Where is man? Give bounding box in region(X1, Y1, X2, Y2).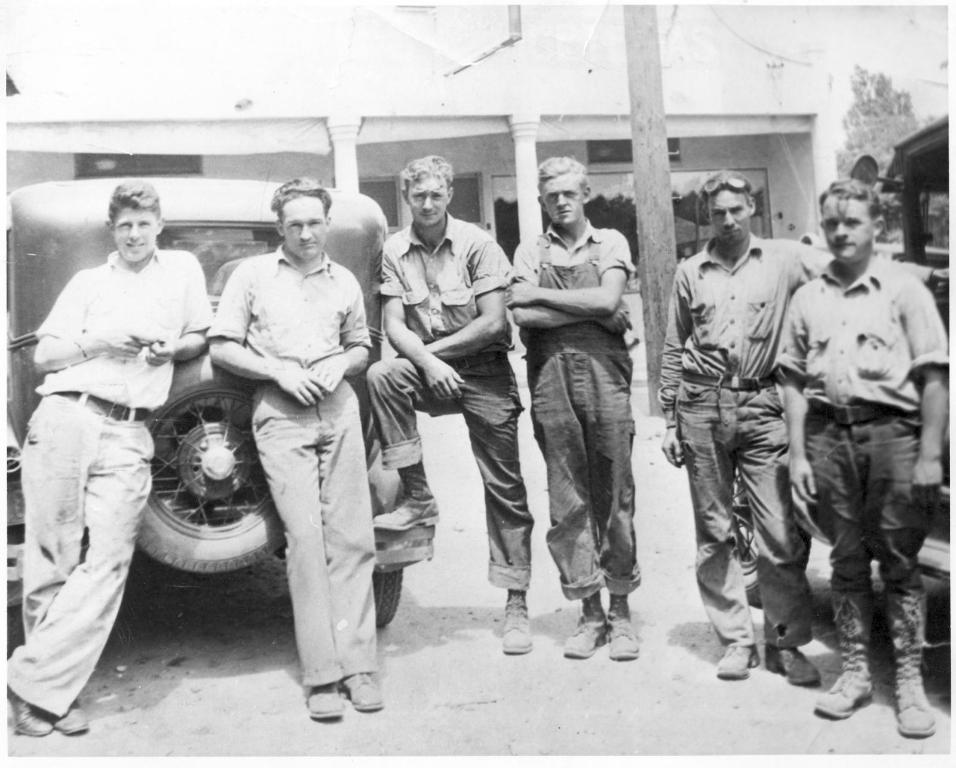
region(363, 152, 537, 653).
